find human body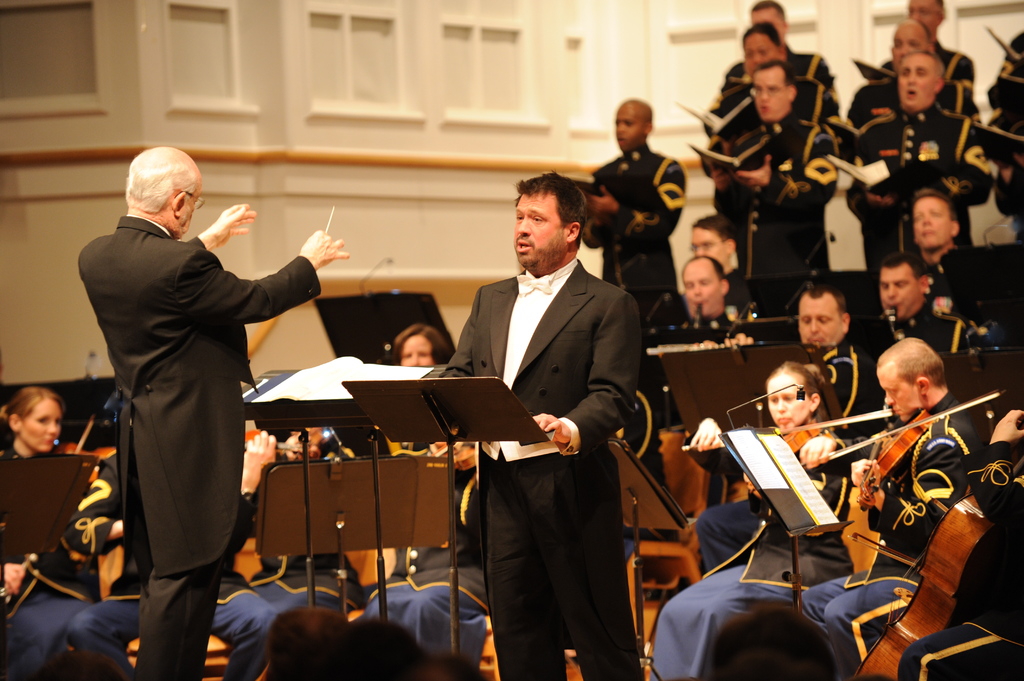
x1=798, y1=334, x2=979, y2=680
